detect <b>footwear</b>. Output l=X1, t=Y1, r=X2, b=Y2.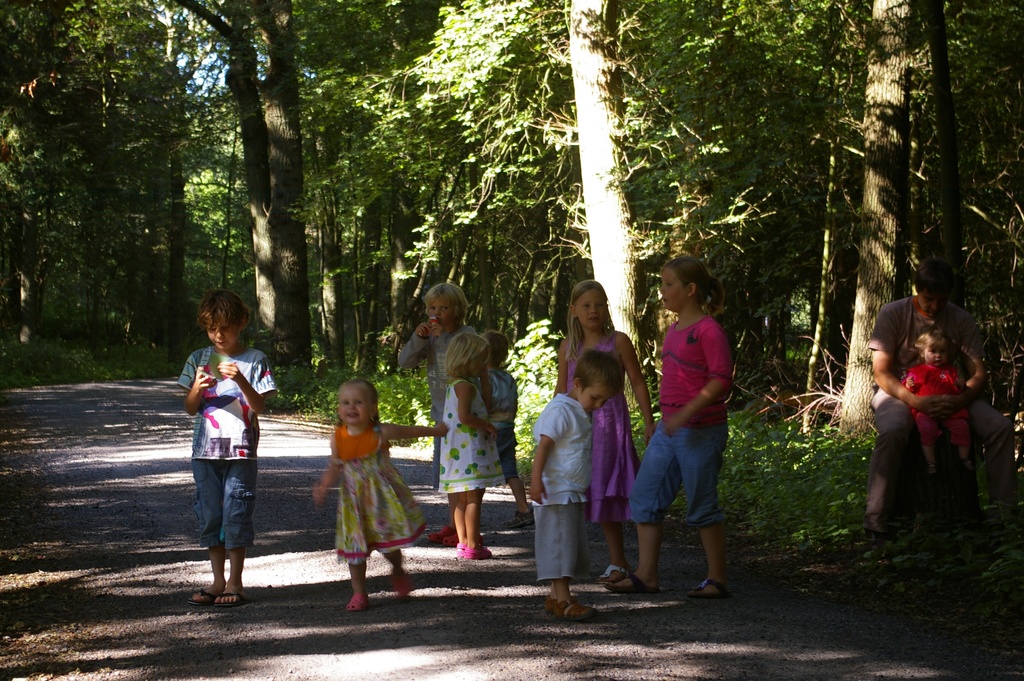
l=500, t=504, r=536, b=528.
